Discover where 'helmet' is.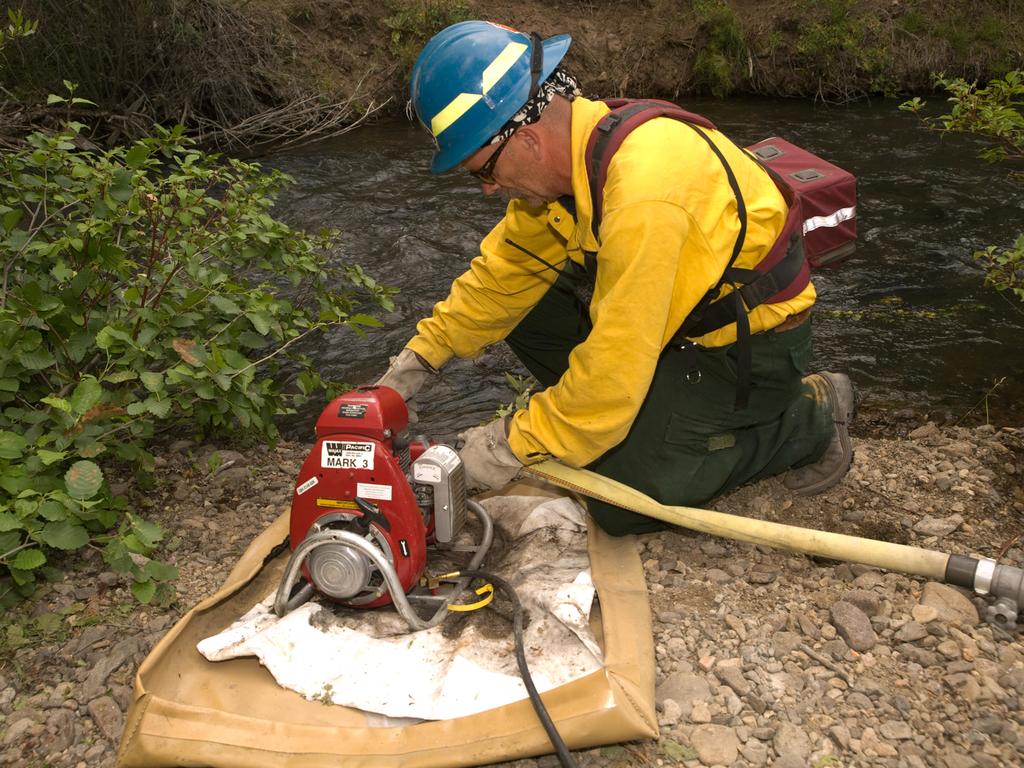
Discovered at <bbox>399, 17, 572, 186</bbox>.
